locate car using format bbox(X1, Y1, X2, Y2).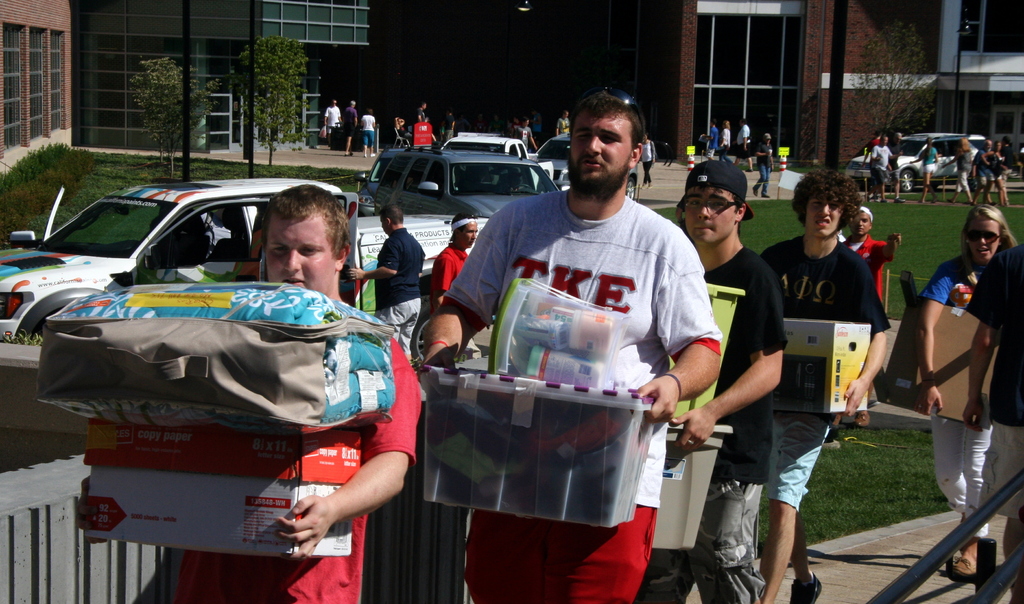
bbox(843, 132, 995, 194).
